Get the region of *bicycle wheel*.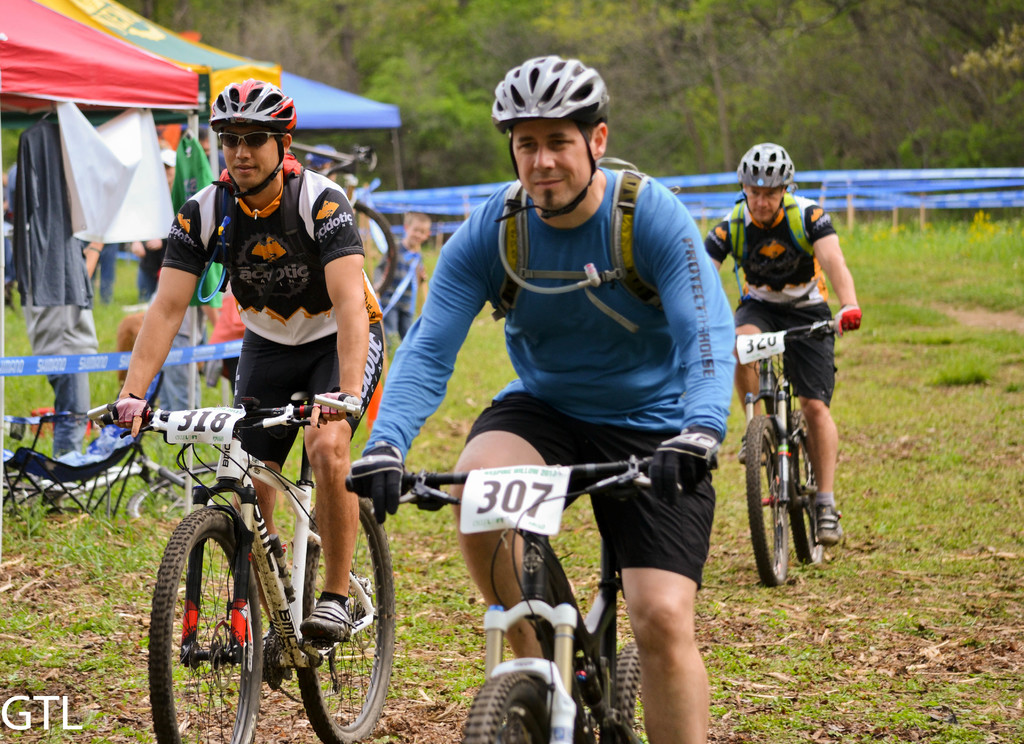
box(600, 638, 662, 743).
